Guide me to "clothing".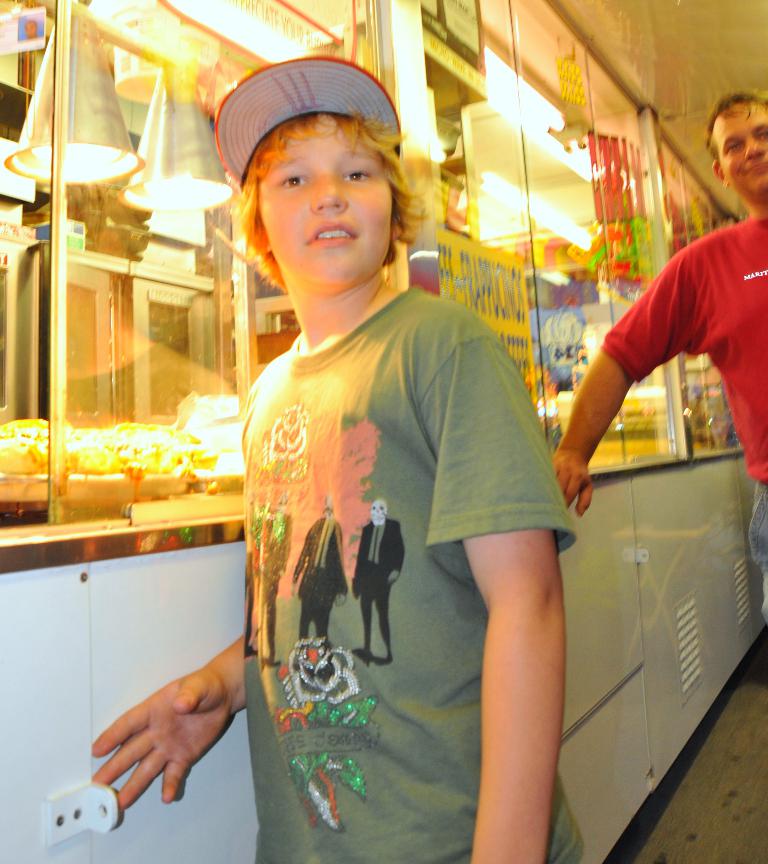
Guidance: BBox(591, 220, 767, 580).
